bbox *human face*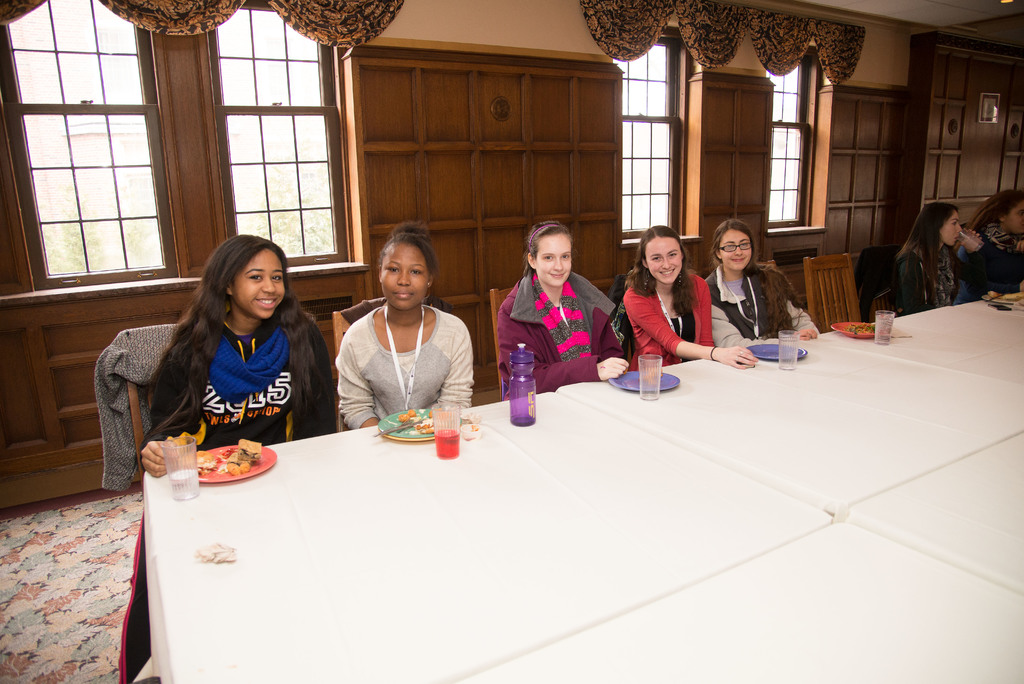
[x1=228, y1=247, x2=286, y2=318]
